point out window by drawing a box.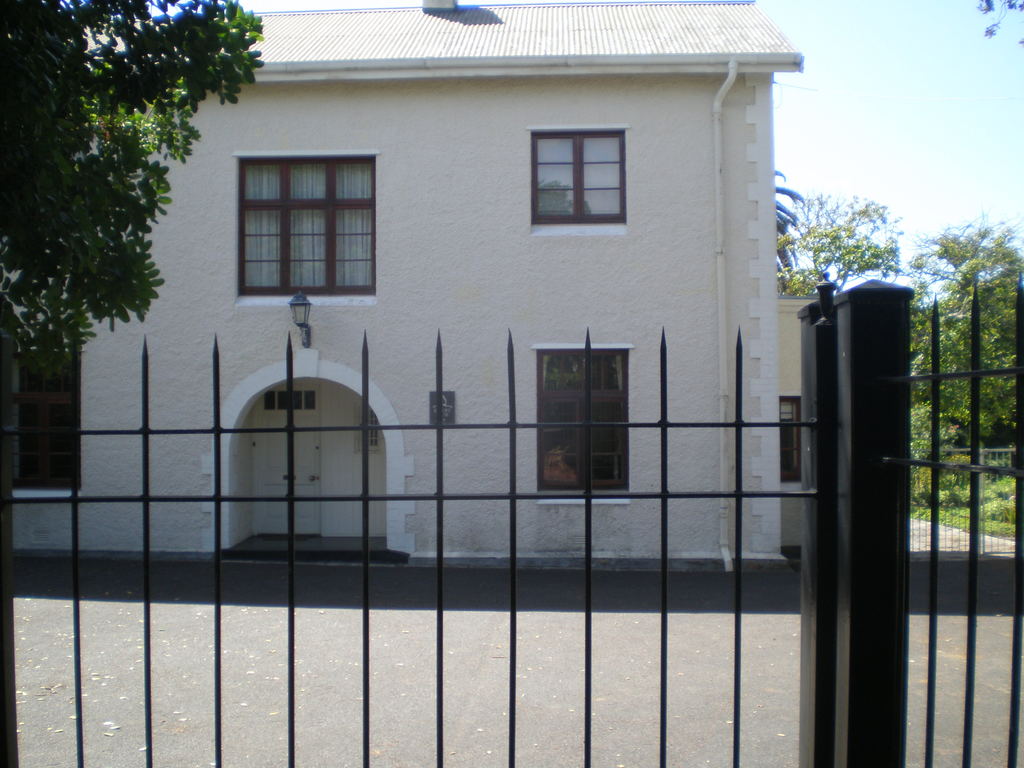
rect(530, 342, 633, 504).
